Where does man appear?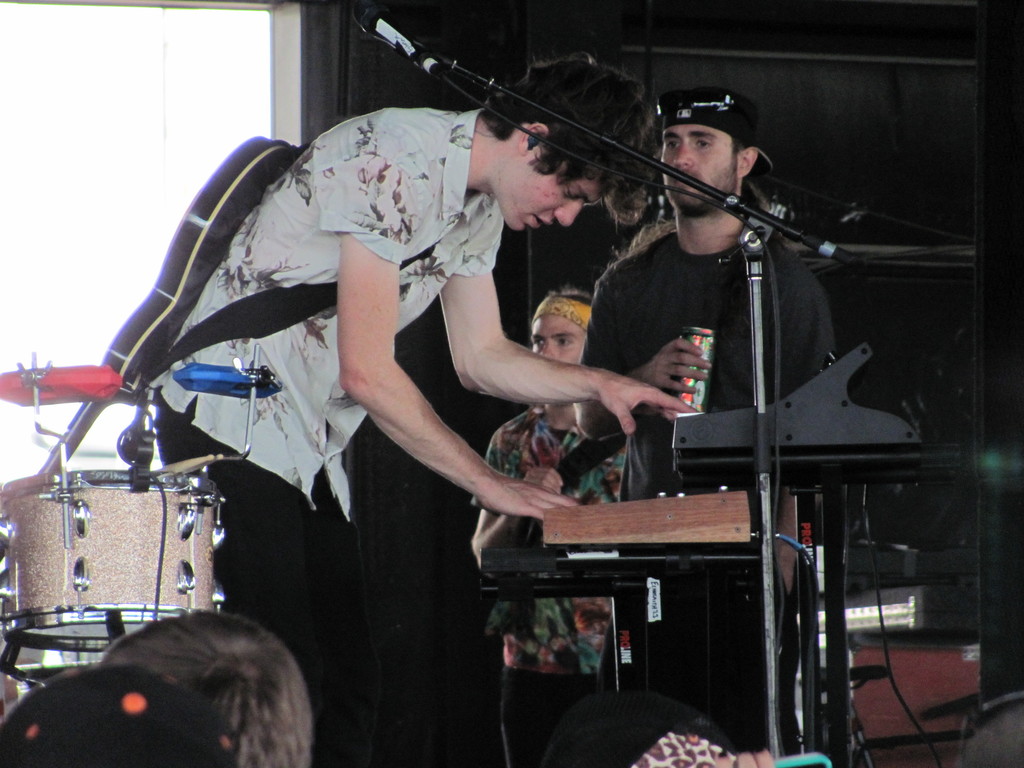
Appears at rect(138, 54, 736, 722).
